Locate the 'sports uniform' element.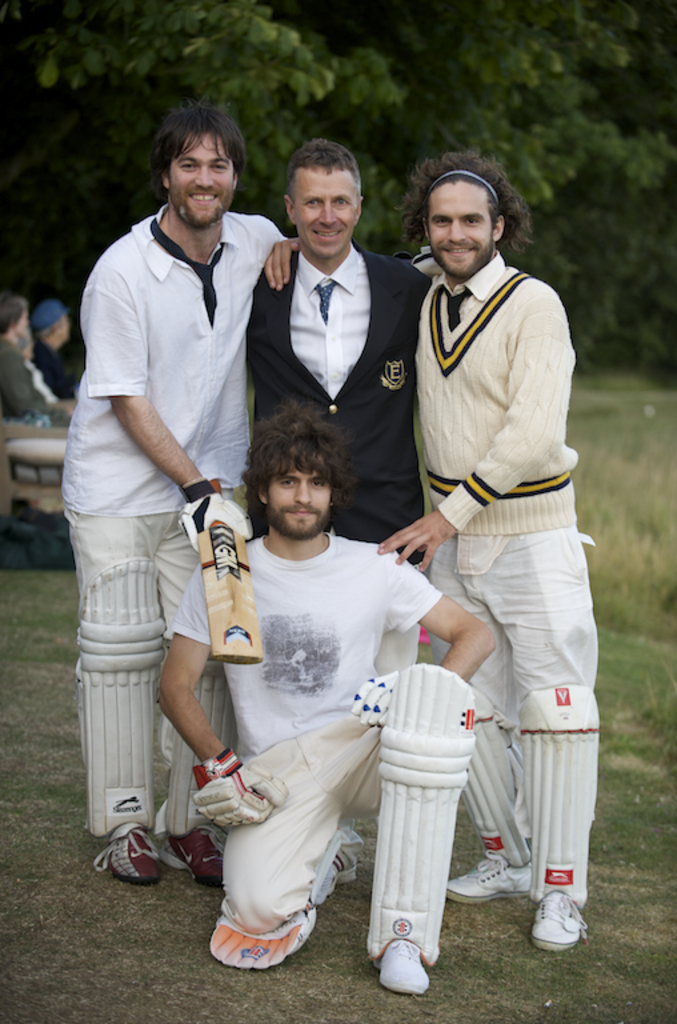
Element bbox: bbox=(385, 140, 601, 905).
